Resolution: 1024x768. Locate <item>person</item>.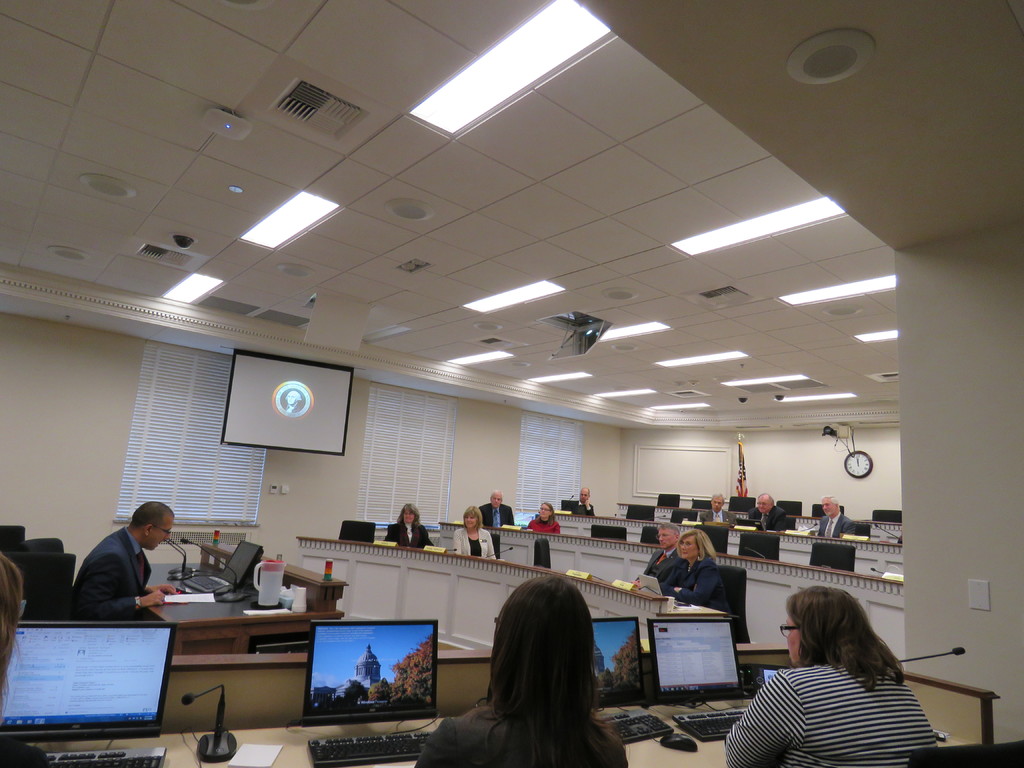
[697, 494, 738, 524].
